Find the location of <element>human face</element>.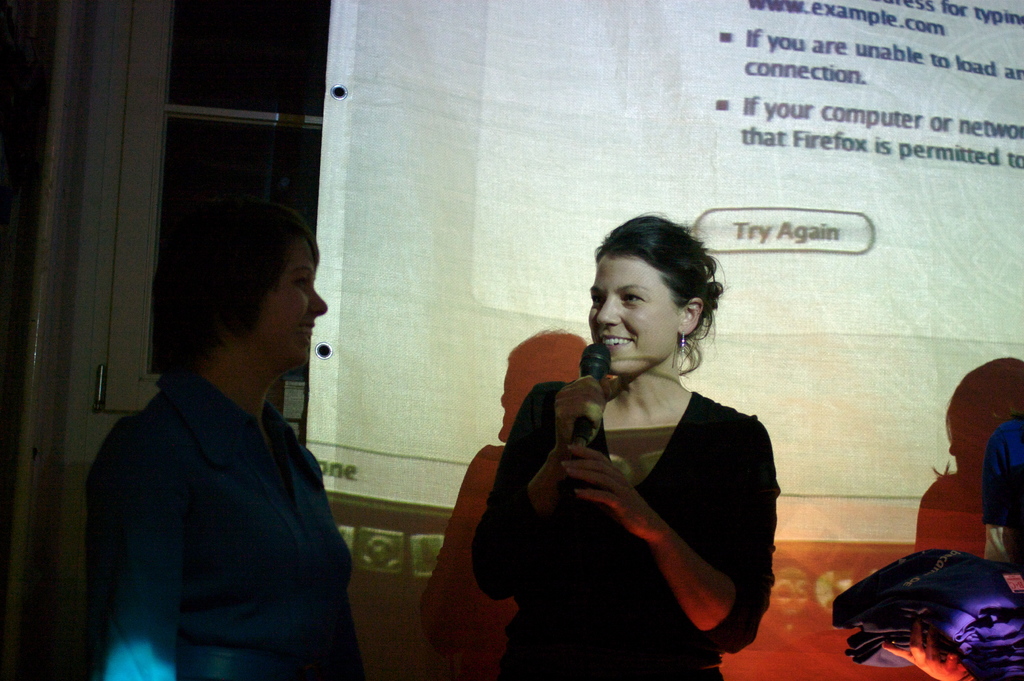
Location: (253, 230, 330, 372).
